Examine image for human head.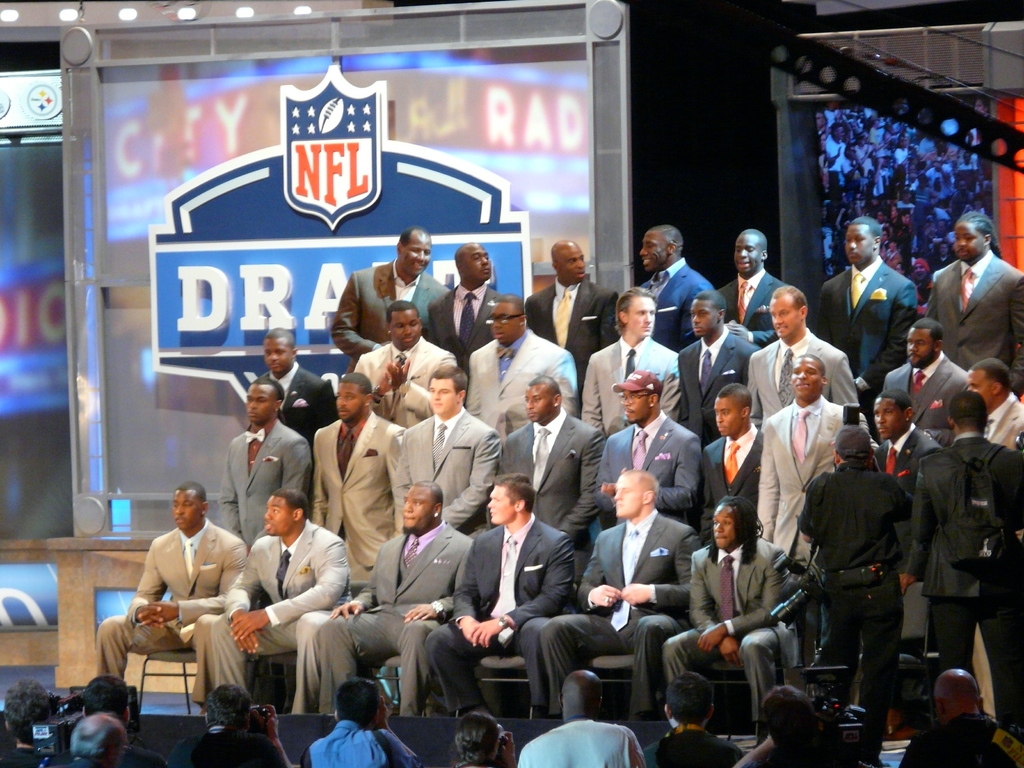
Examination result: {"x1": 400, "y1": 479, "x2": 444, "y2": 533}.
